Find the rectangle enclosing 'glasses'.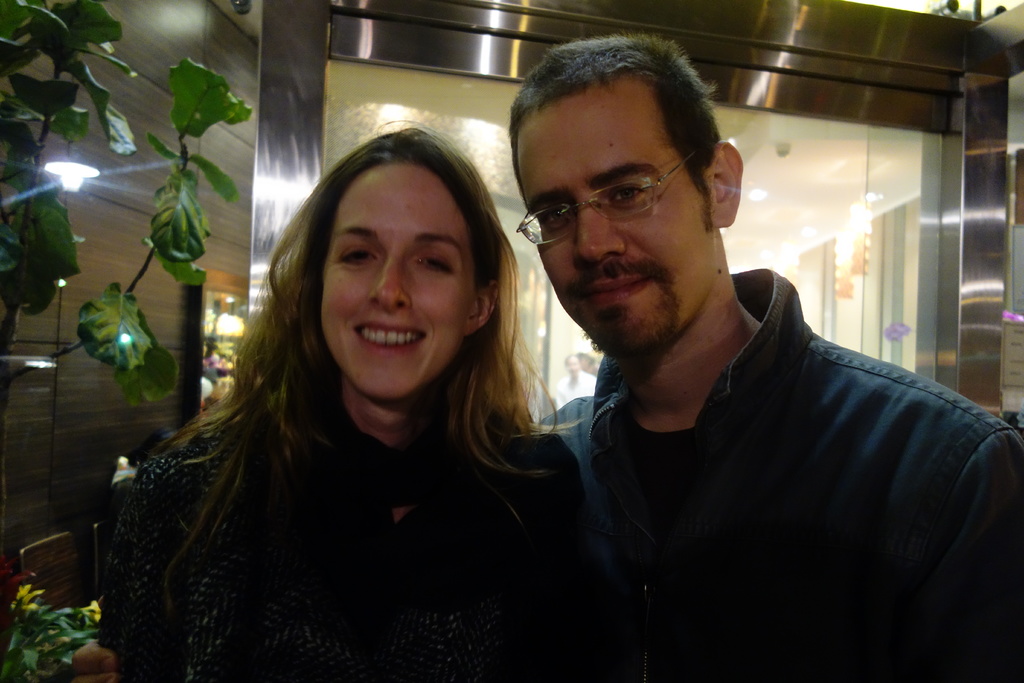
locate(514, 146, 708, 249).
